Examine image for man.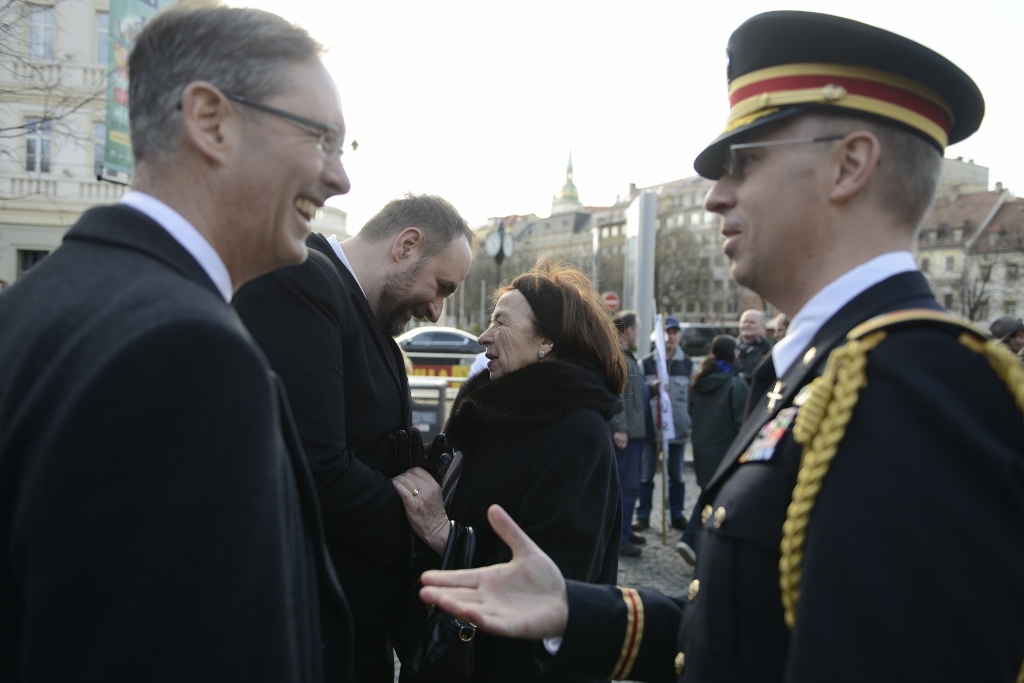
Examination result: (229,185,487,682).
